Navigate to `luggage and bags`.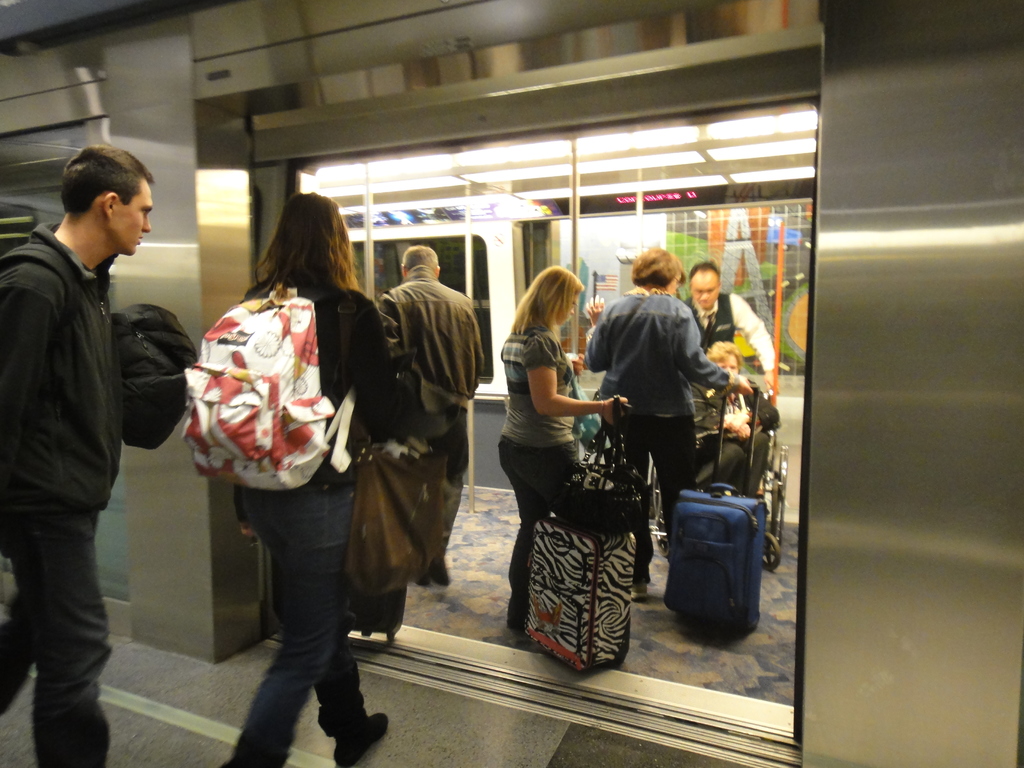
Navigation target: 558,396,644,533.
